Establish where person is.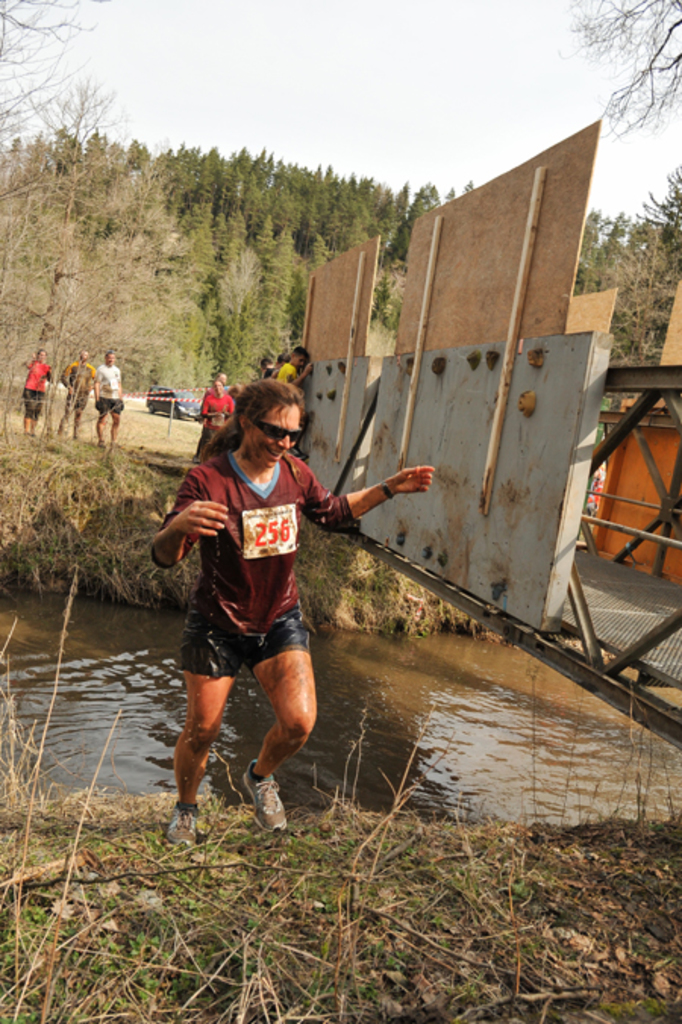
Established at {"left": 92, "top": 345, "right": 123, "bottom": 447}.
